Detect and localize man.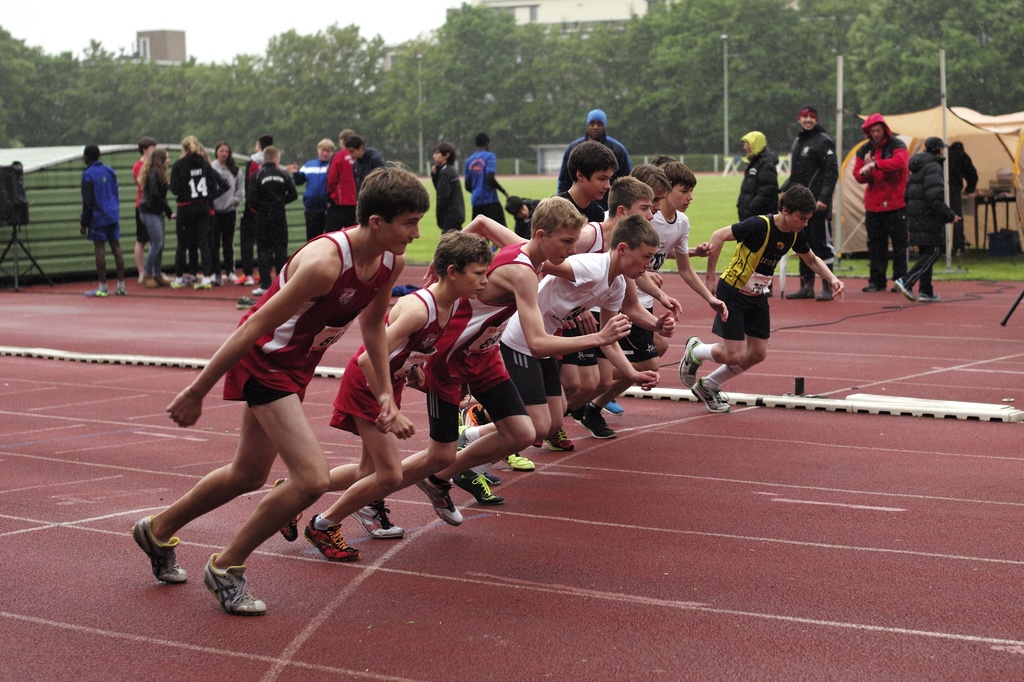
Localized at <region>352, 124, 387, 198</region>.
